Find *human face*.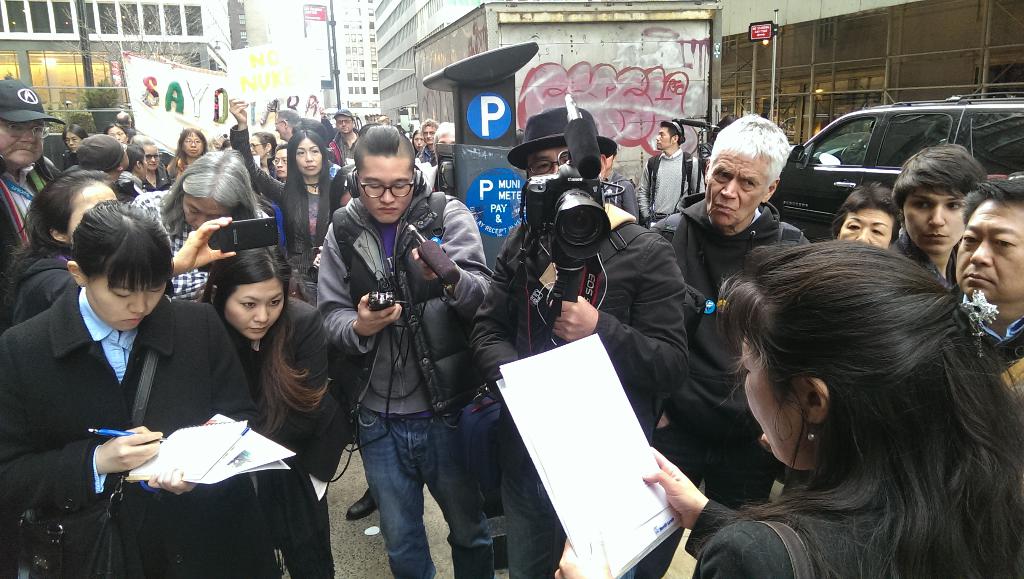
l=425, t=124, r=436, b=143.
